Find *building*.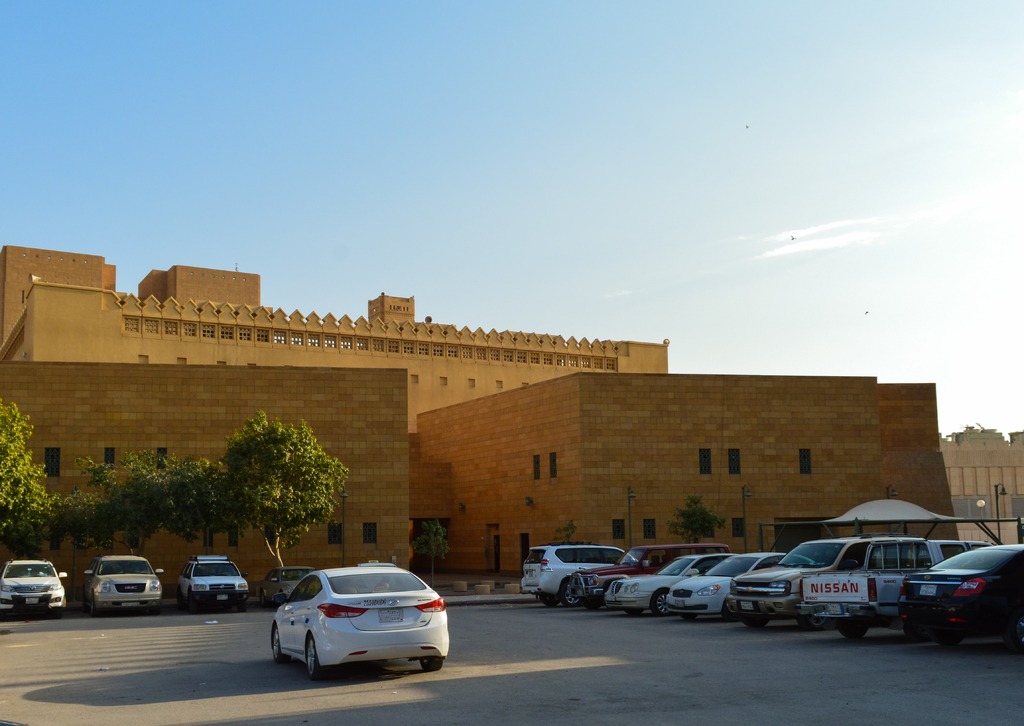
{"left": 0, "top": 237, "right": 962, "bottom": 590}.
